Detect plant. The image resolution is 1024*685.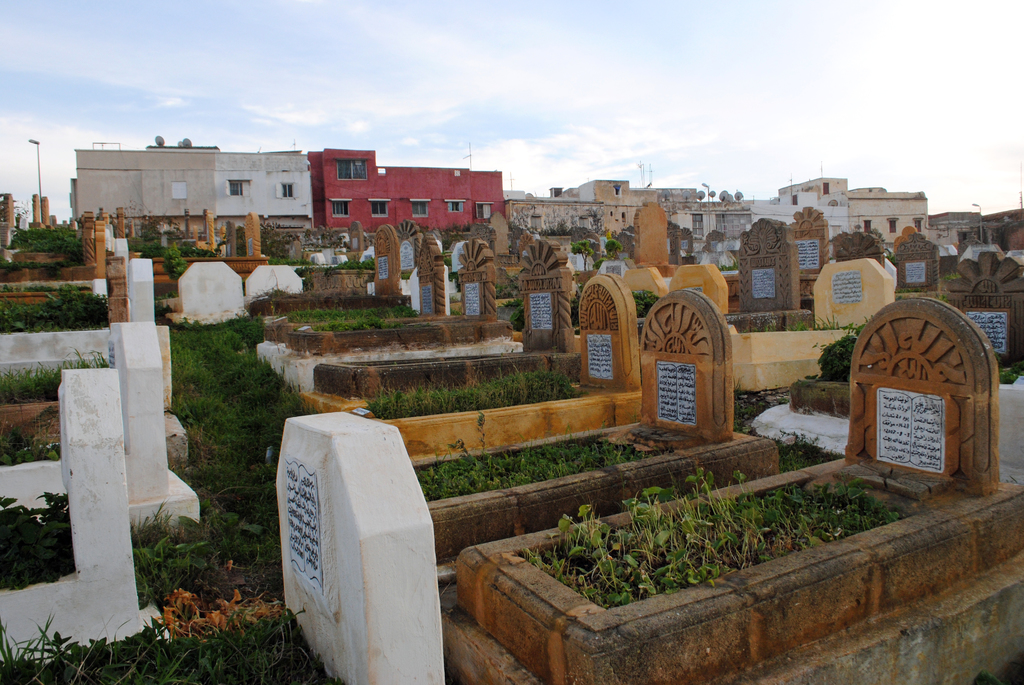
[803,319,871,385].
